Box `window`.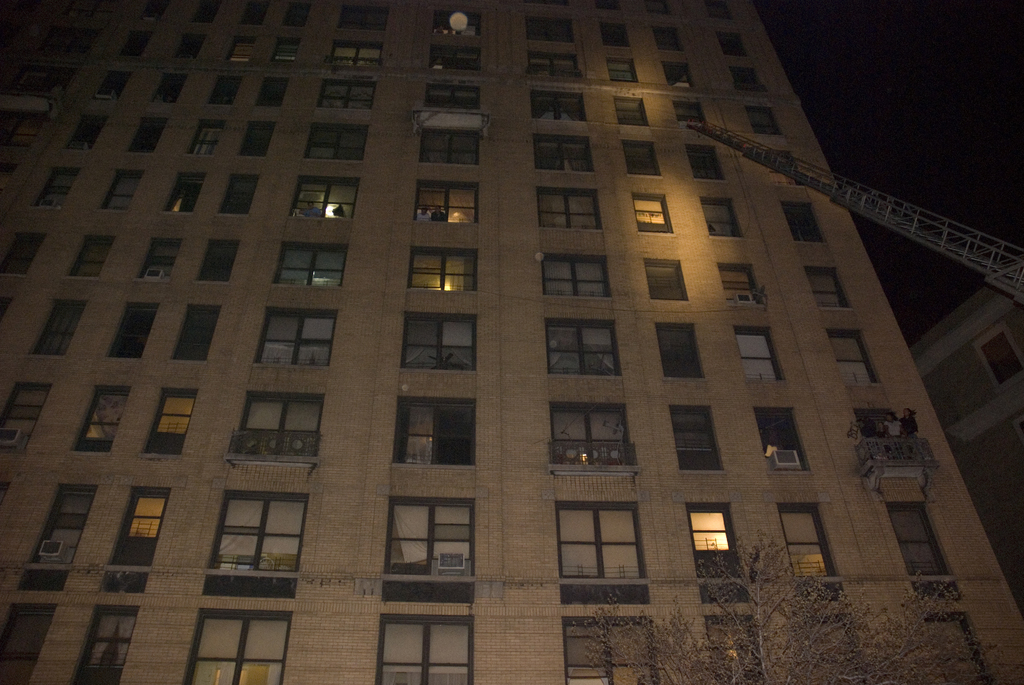
59, 230, 116, 277.
